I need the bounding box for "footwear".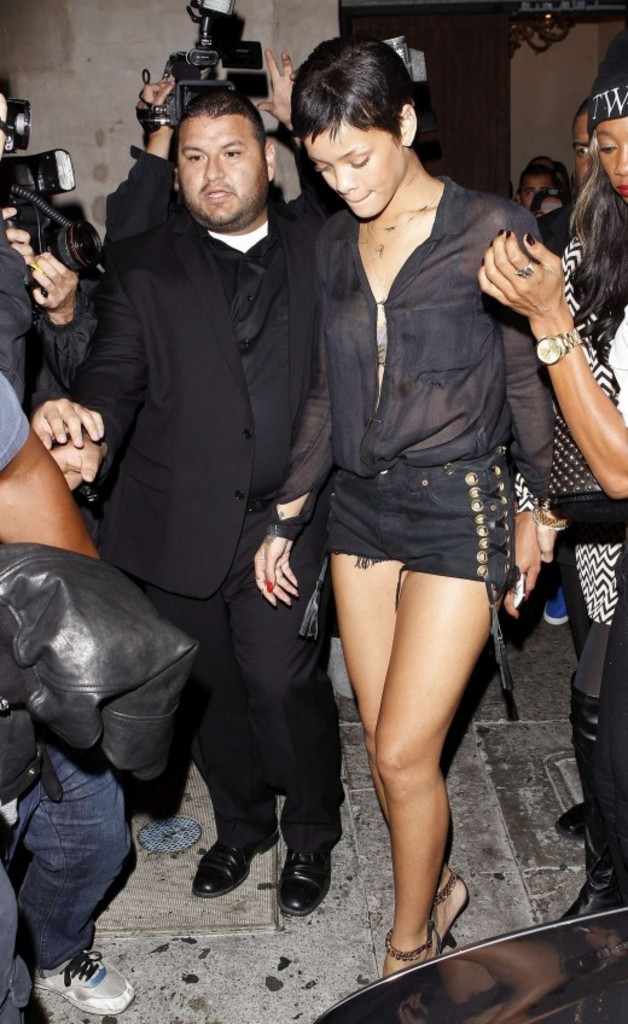
Here it is: crop(29, 948, 111, 1013).
